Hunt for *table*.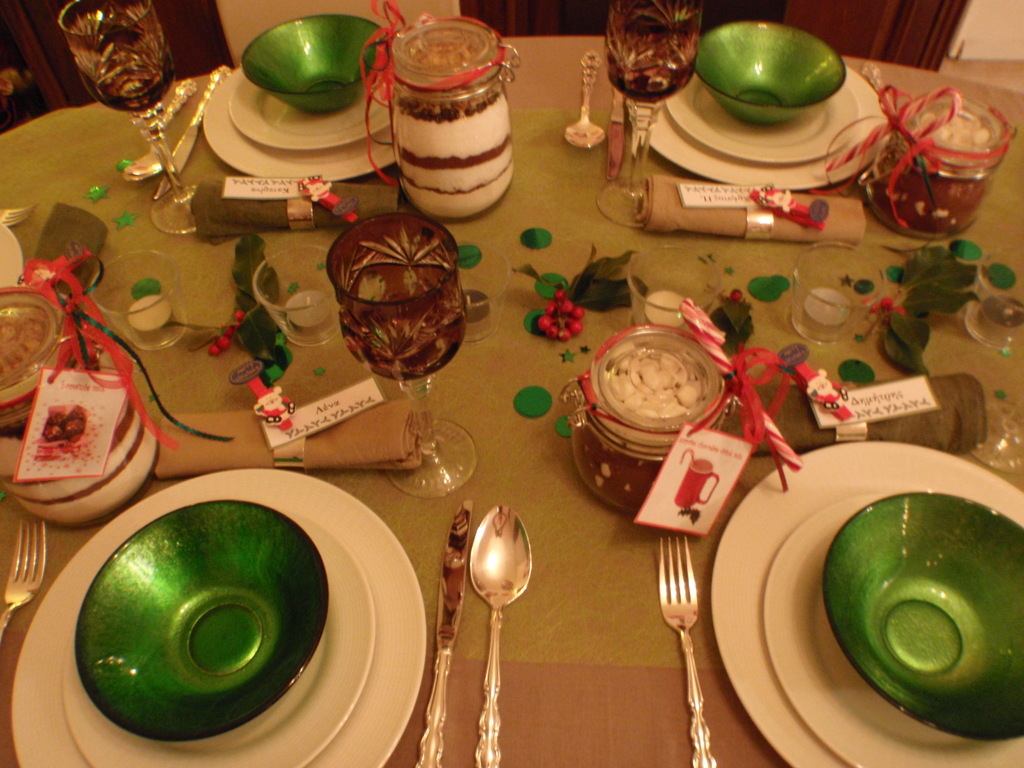
Hunted down at [x1=0, y1=61, x2=1023, y2=767].
